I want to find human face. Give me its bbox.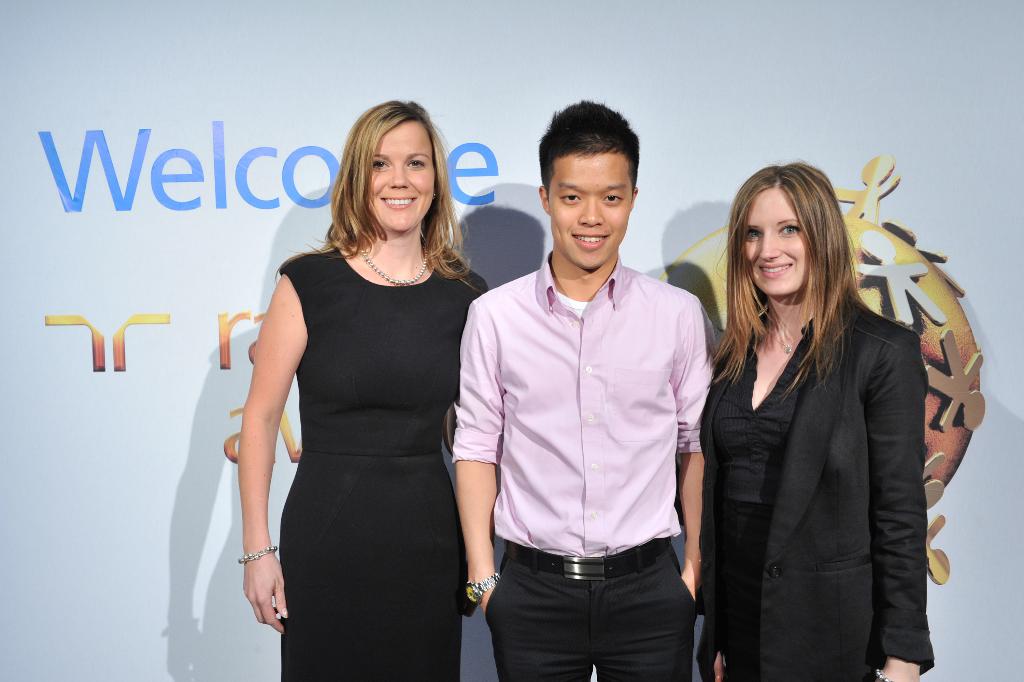
pyautogui.locateOnScreen(368, 124, 436, 232).
